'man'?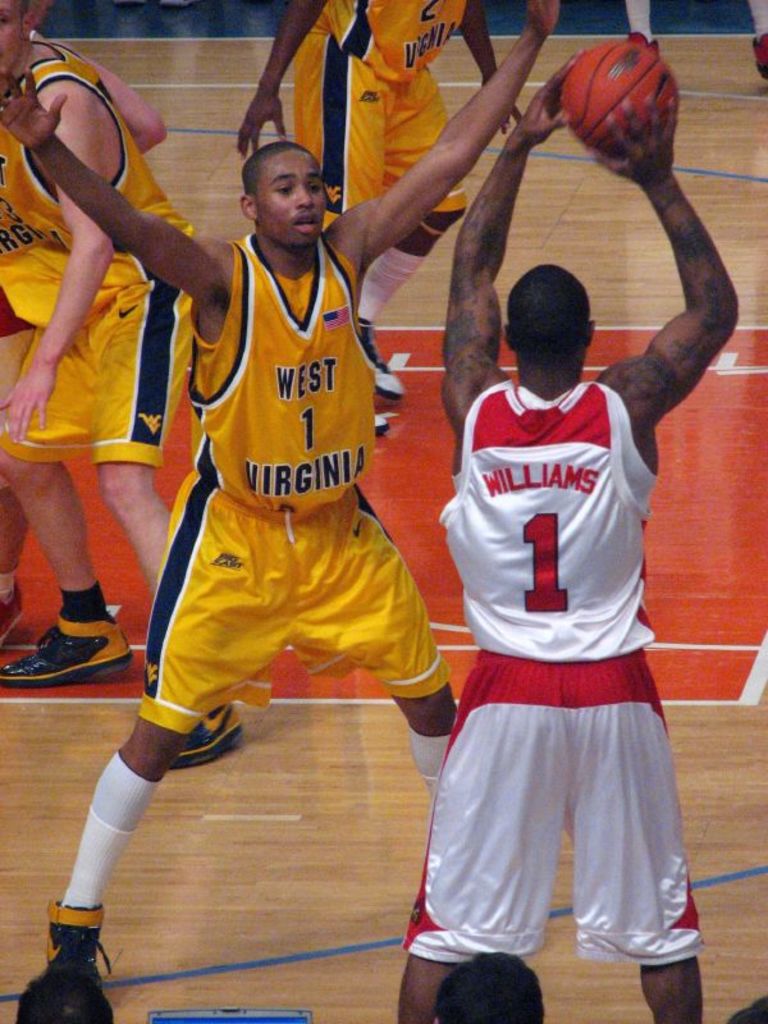
[160,83,550,983]
